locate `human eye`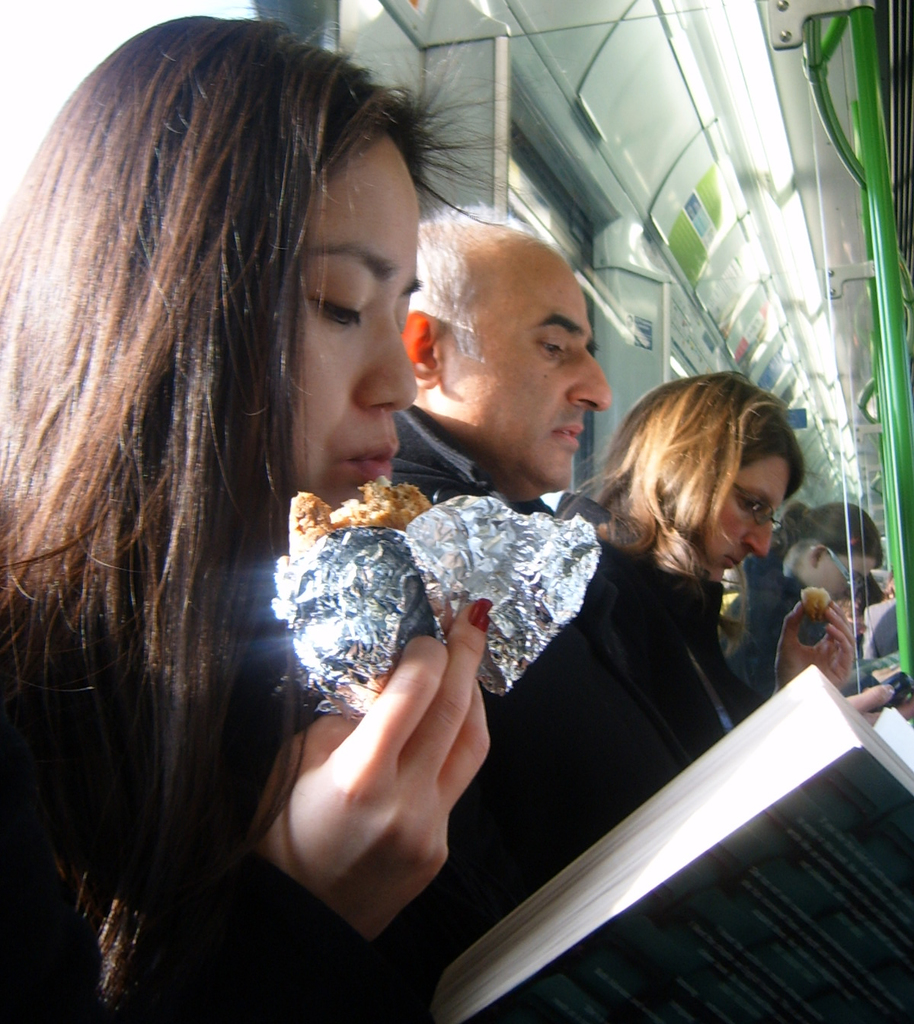
537,325,570,363
